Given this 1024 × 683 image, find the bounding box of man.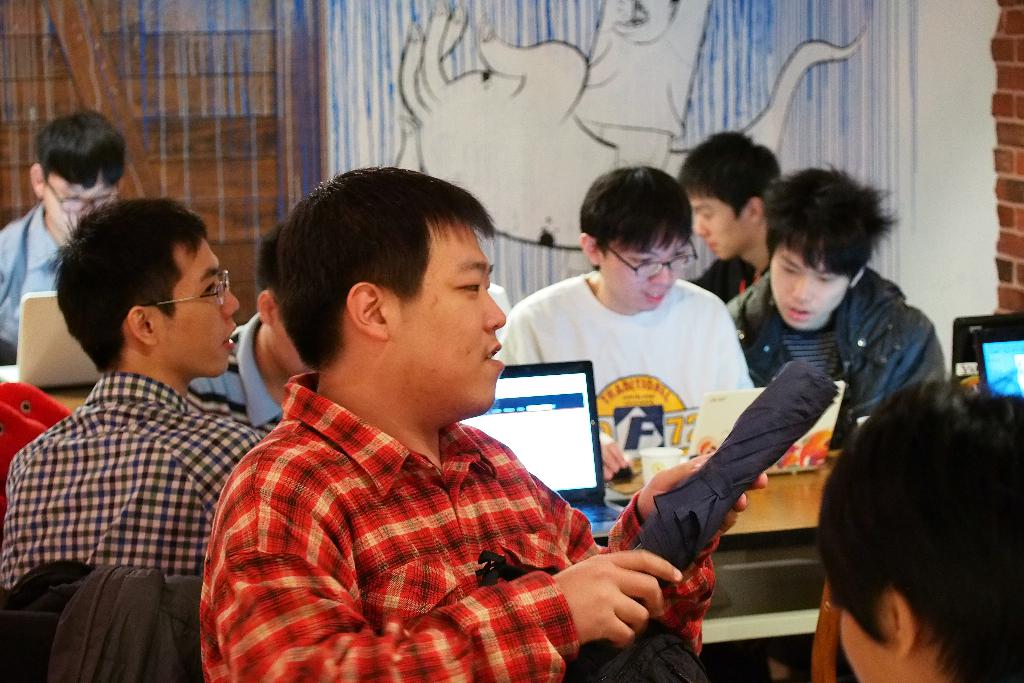
0, 92, 154, 365.
